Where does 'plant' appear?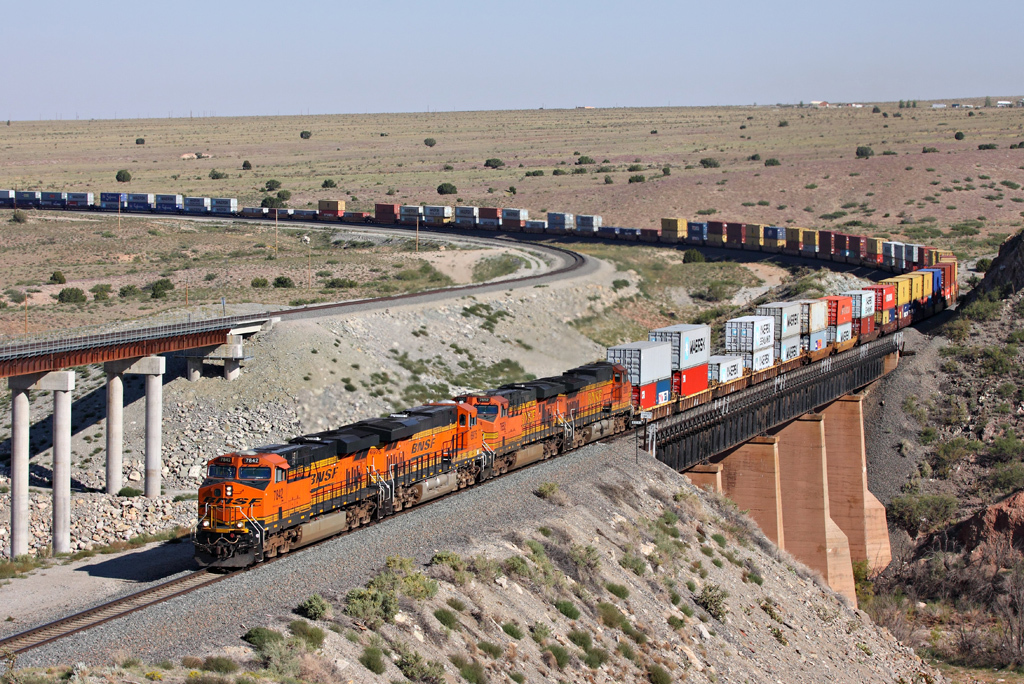
Appears at region(362, 640, 387, 672).
